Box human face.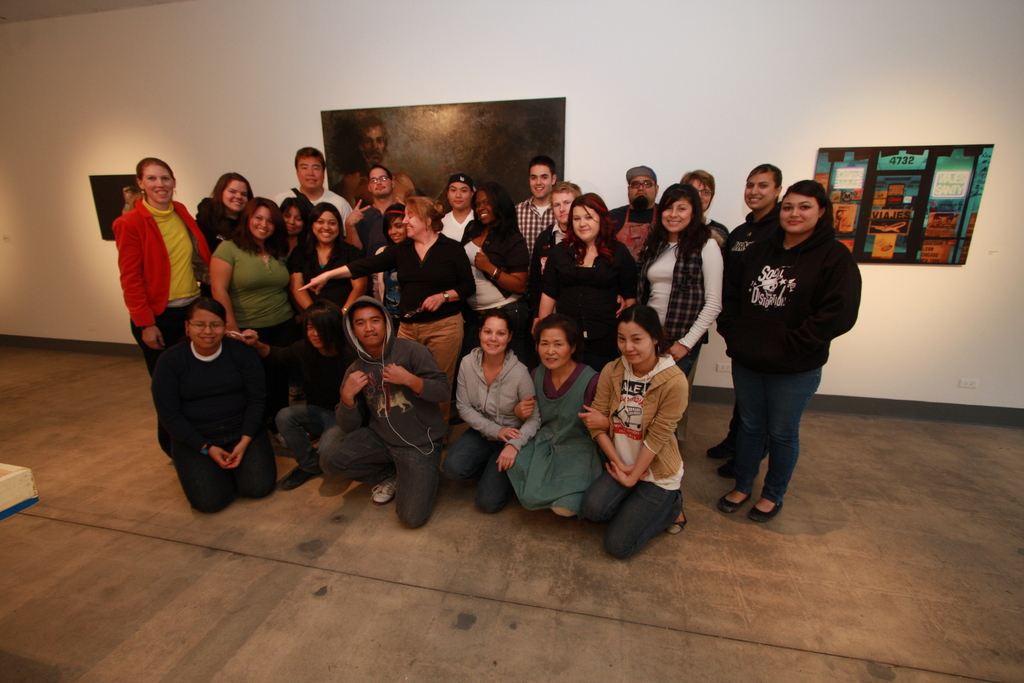
553/194/575/226.
